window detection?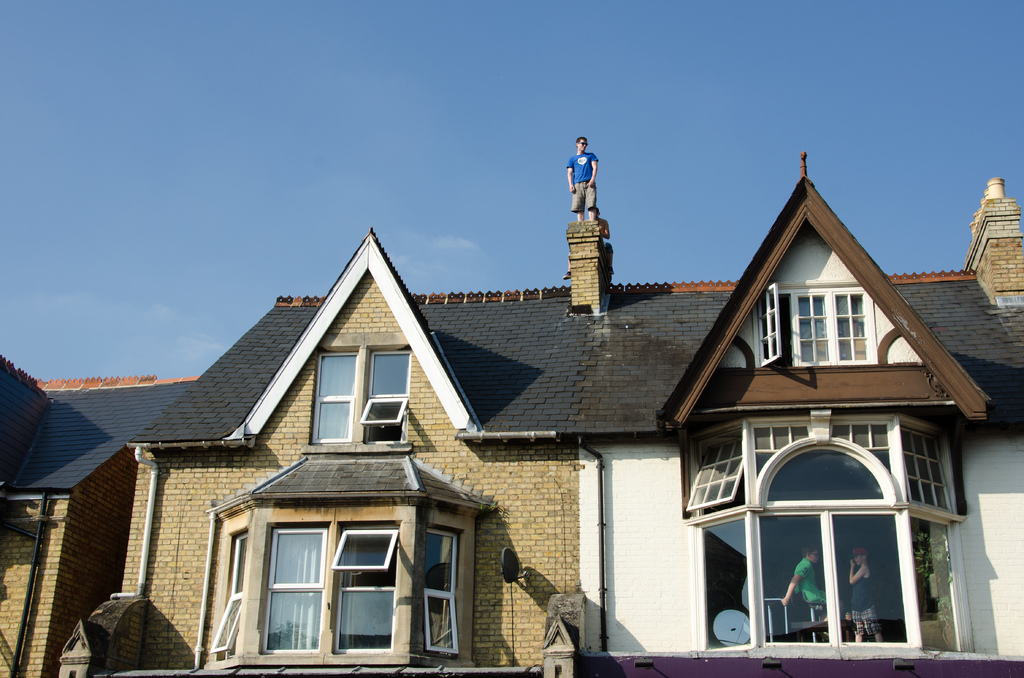
box(678, 420, 964, 647)
